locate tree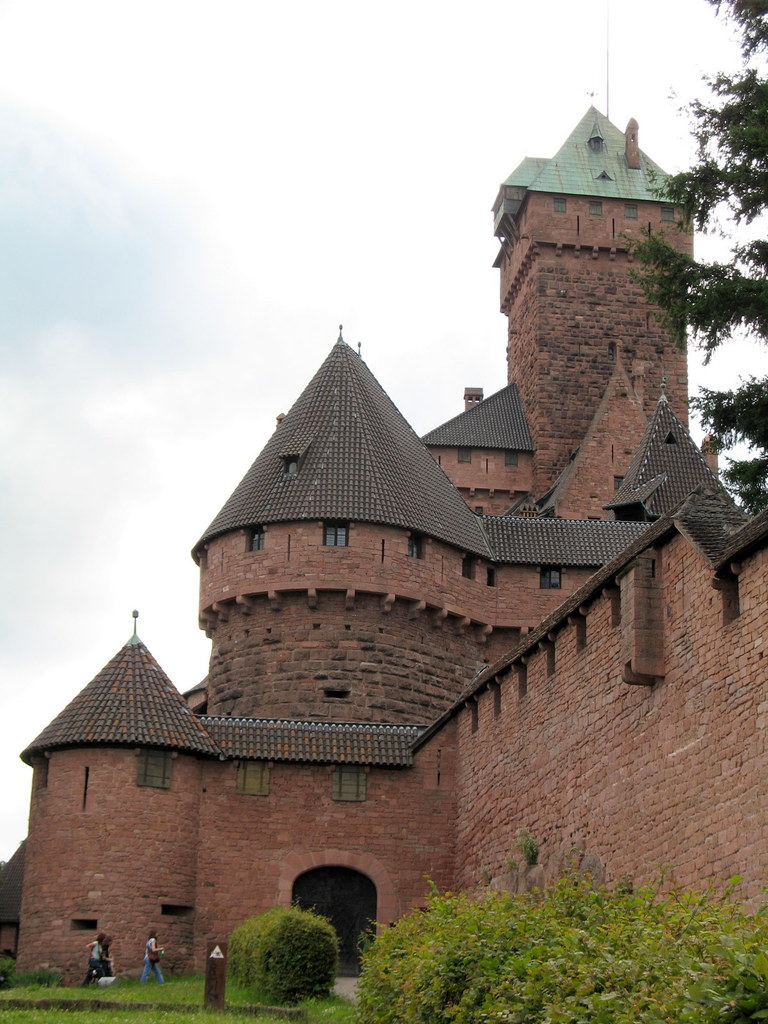
left=625, top=0, right=767, bottom=501
